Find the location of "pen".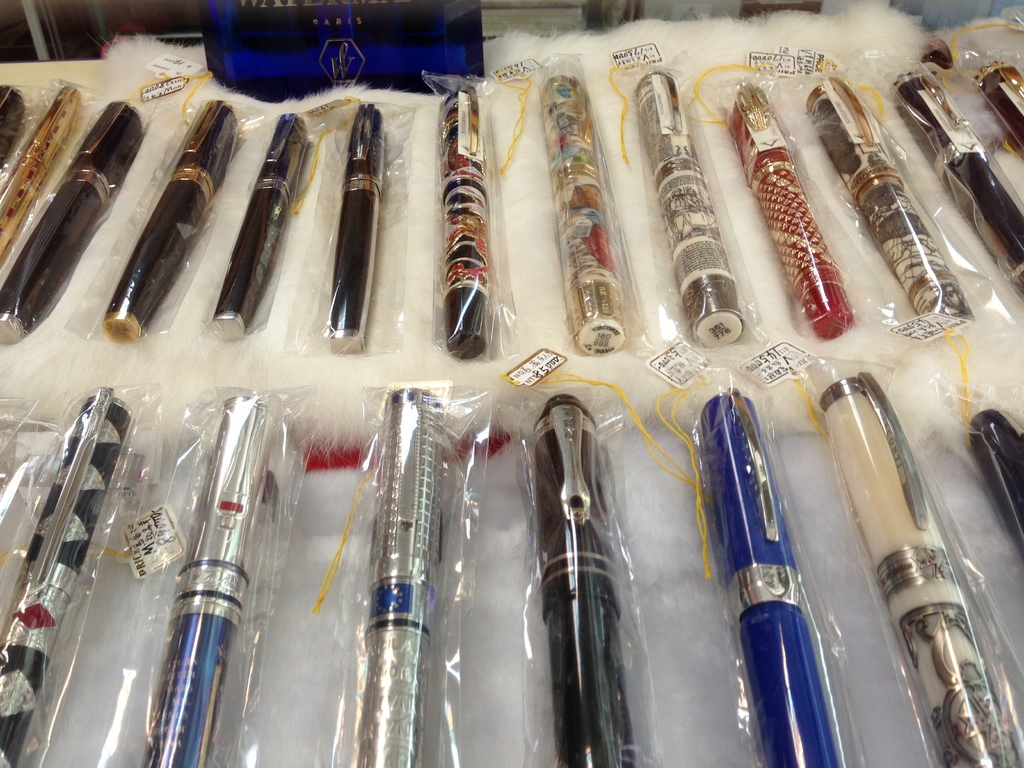
Location: 698/386/819/767.
